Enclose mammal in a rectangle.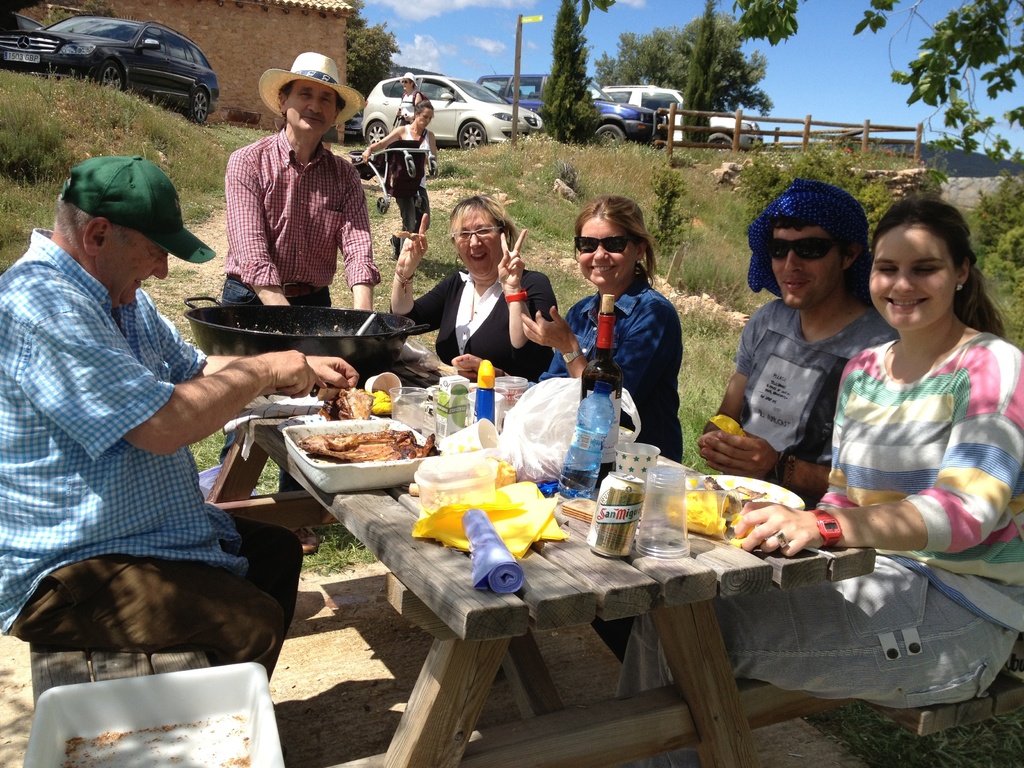
[left=616, top=193, right=1023, bottom=767].
